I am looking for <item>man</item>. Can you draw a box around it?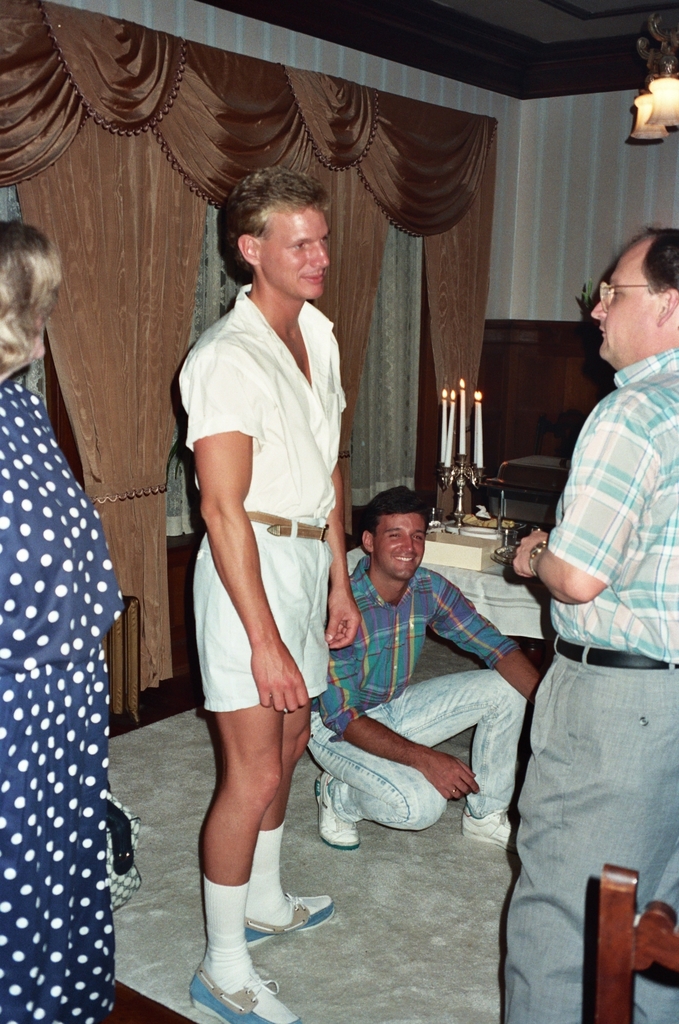
Sure, the bounding box is [153,169,345,1023].
